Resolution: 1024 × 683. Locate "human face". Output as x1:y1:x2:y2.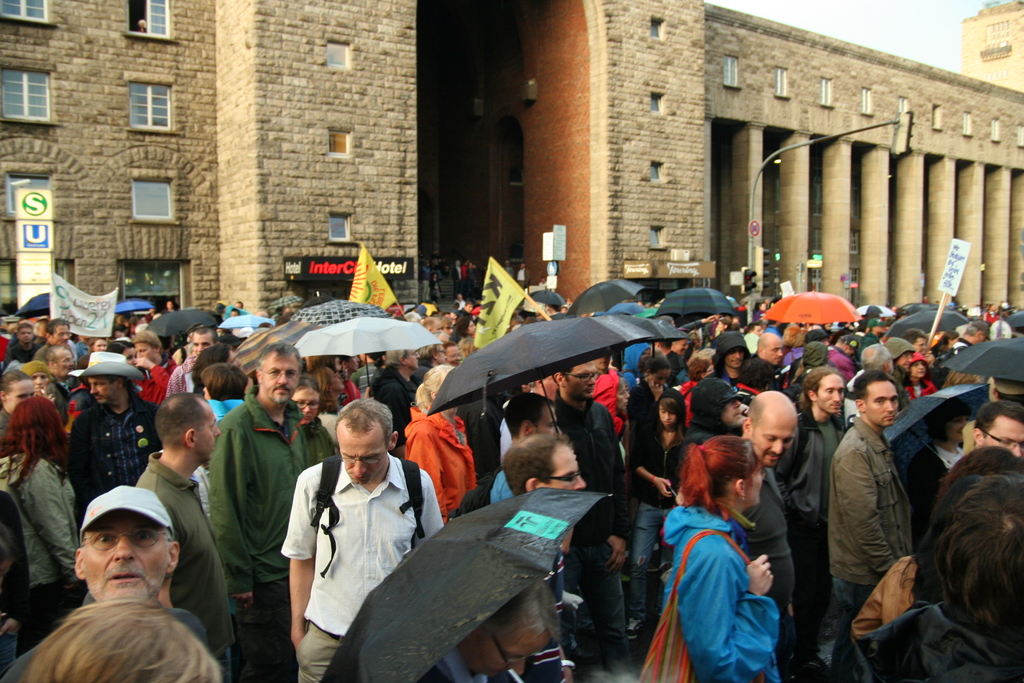
984:414:1023:460.
